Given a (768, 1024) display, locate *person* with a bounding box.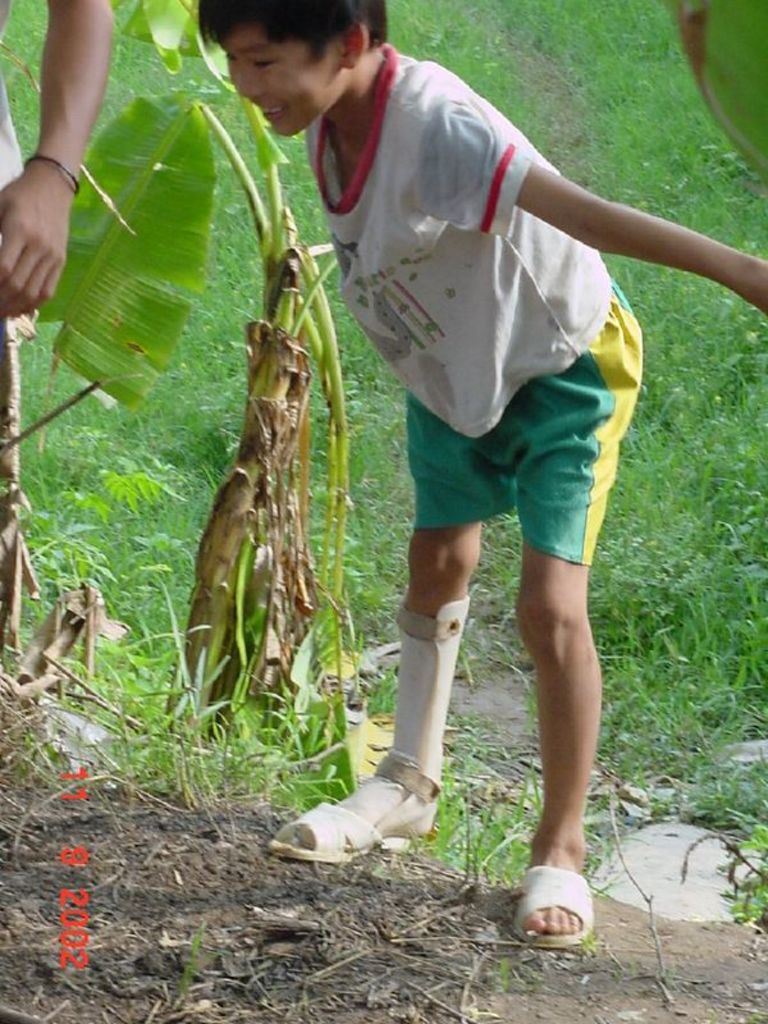
Located: l=0, t=0, r=123, b=329.
